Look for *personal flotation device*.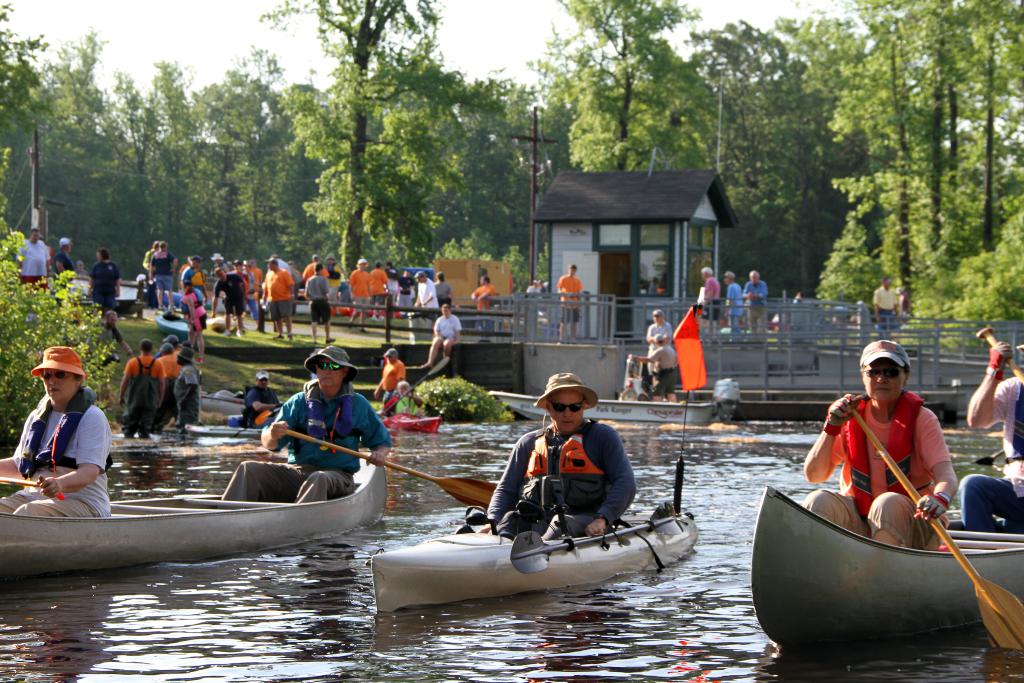
Found: bbox=(517, 415, 609, 539).
